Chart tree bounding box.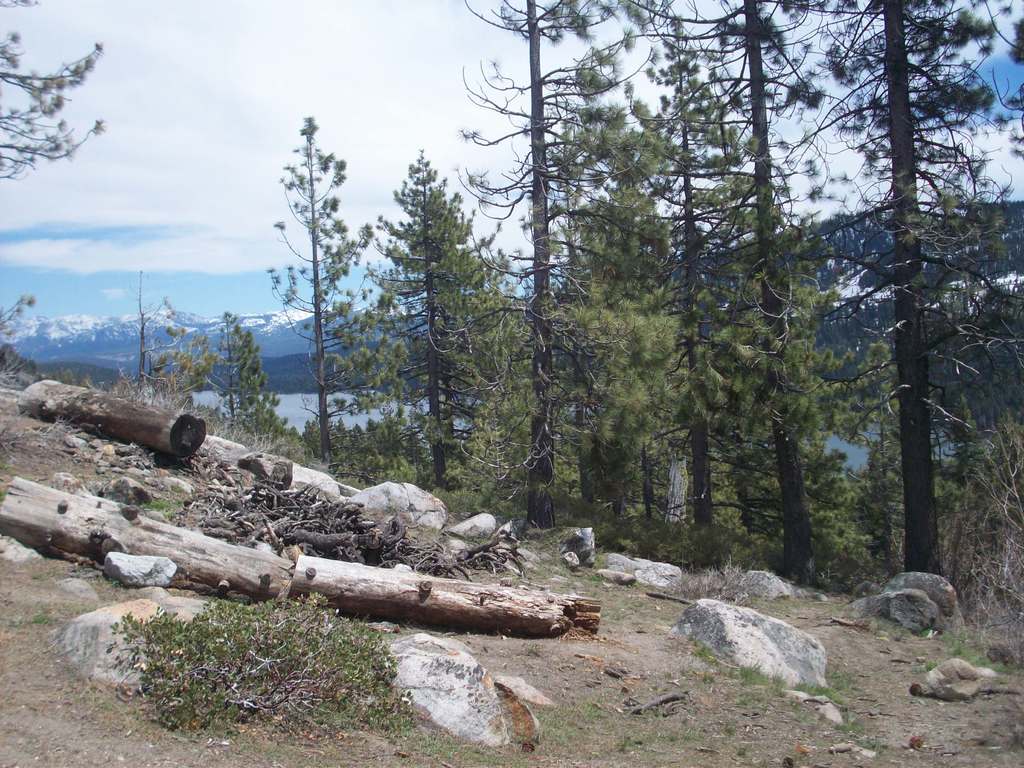
Charted: [618,0,749,516].
